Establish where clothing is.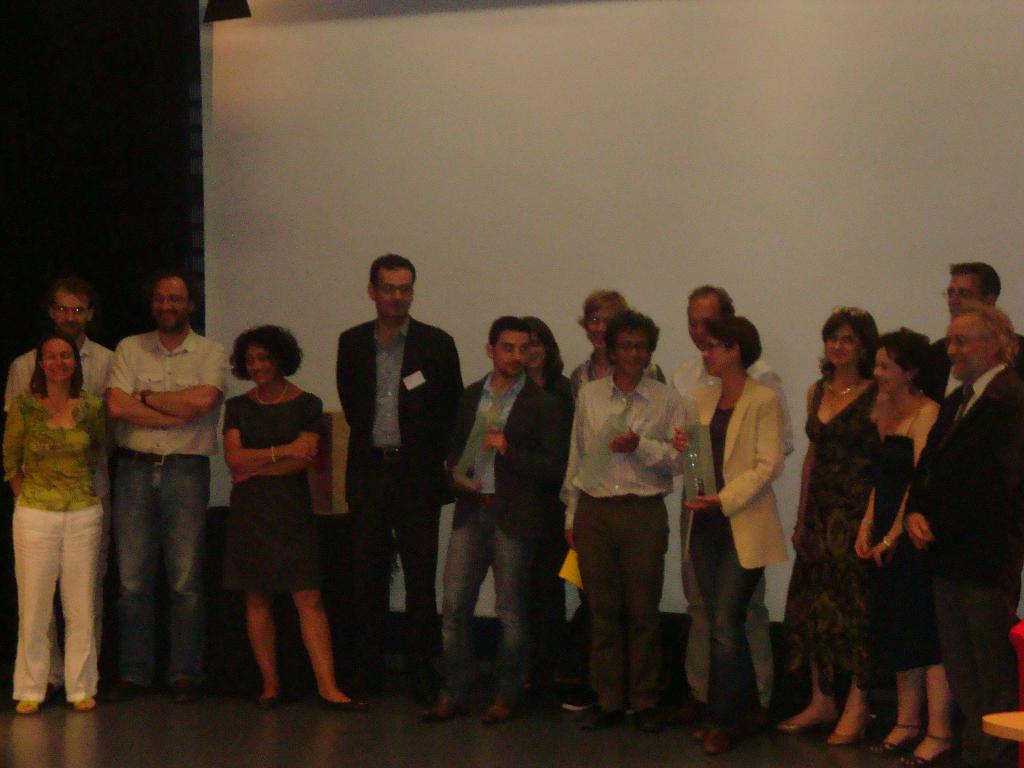
Established at {"left": 444, "top": 369, "right": 564, "bottom": 709}.
